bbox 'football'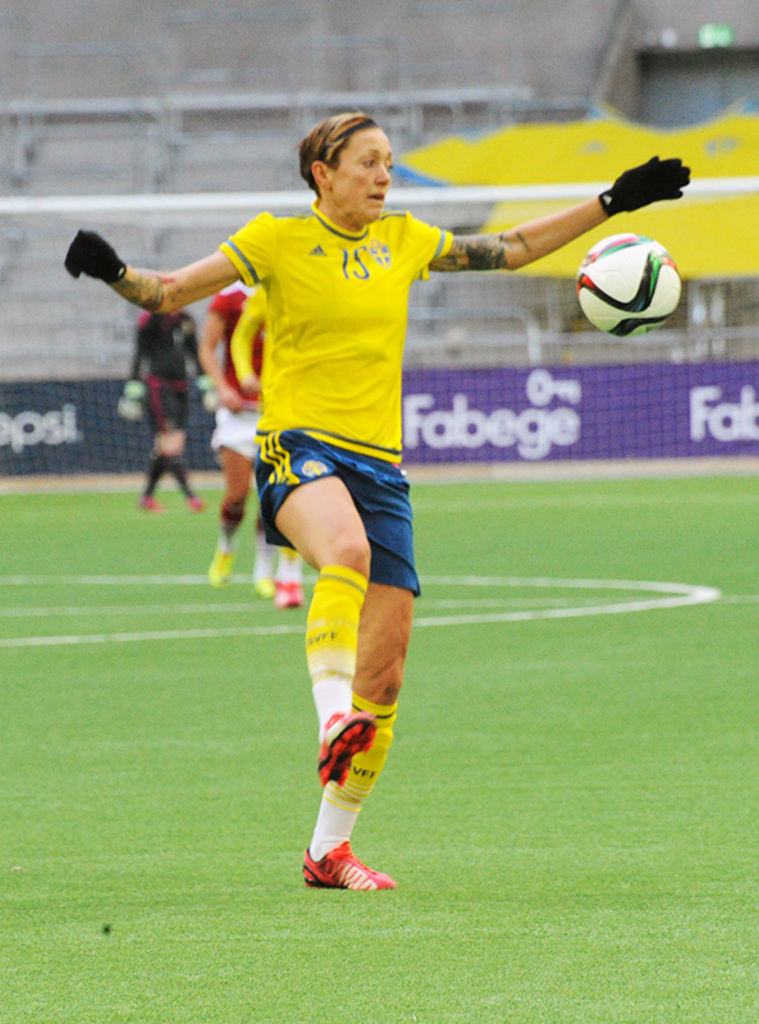
pyautogui.locateOnScreen(571, 233, 683, 340)
